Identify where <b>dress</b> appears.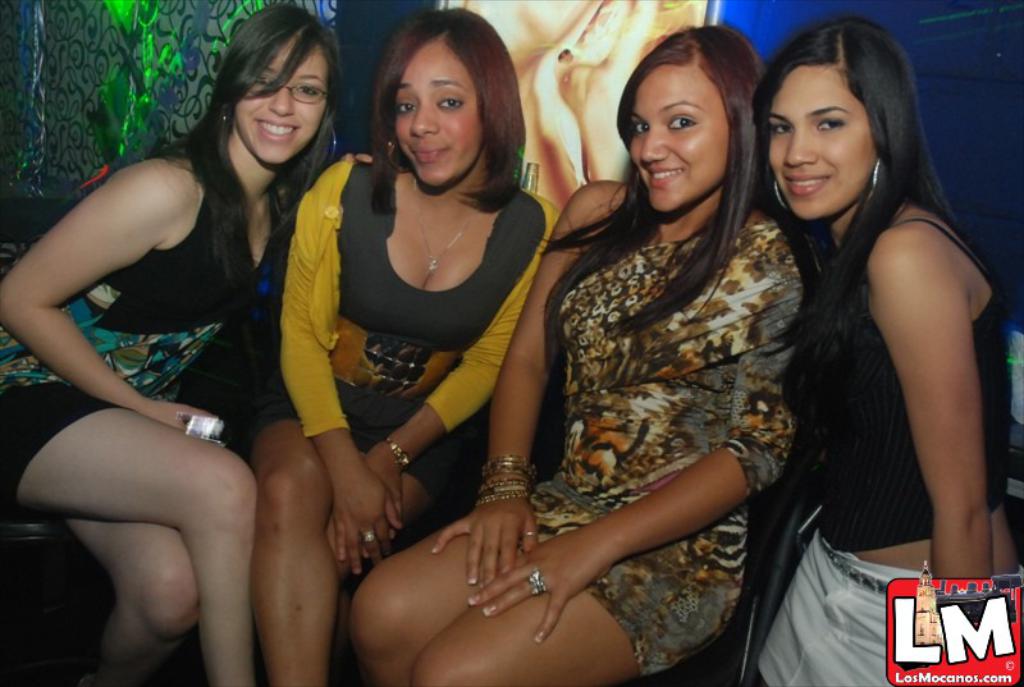
Appears at (x1=0, y1=194, x2=287, y2=496).
